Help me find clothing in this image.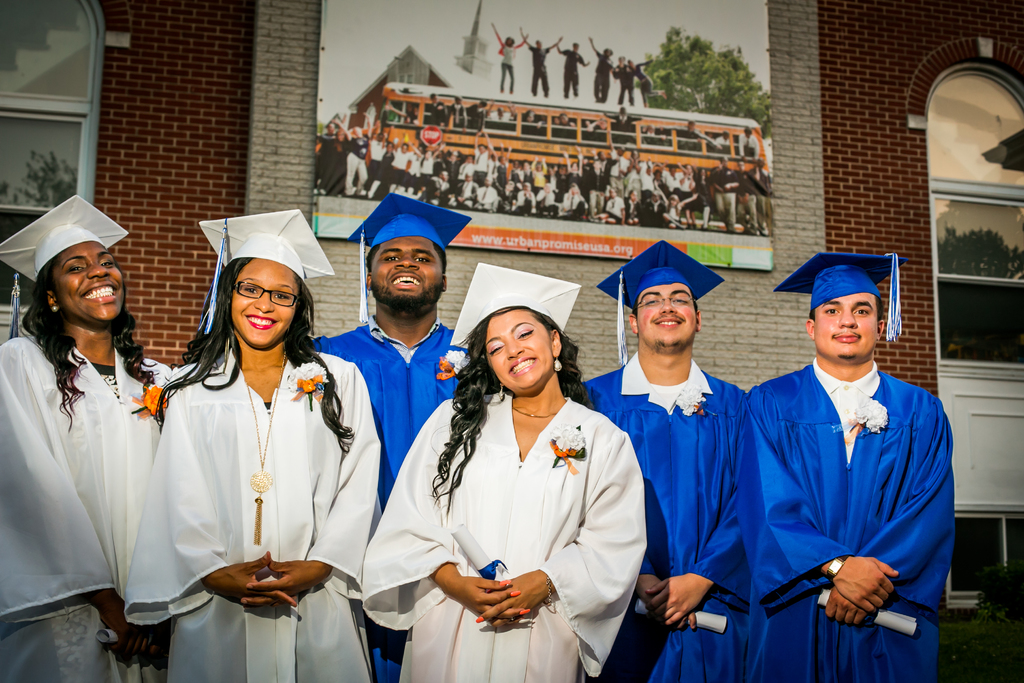
Found it: [left=356, top=384, right=641, bottom=682].
